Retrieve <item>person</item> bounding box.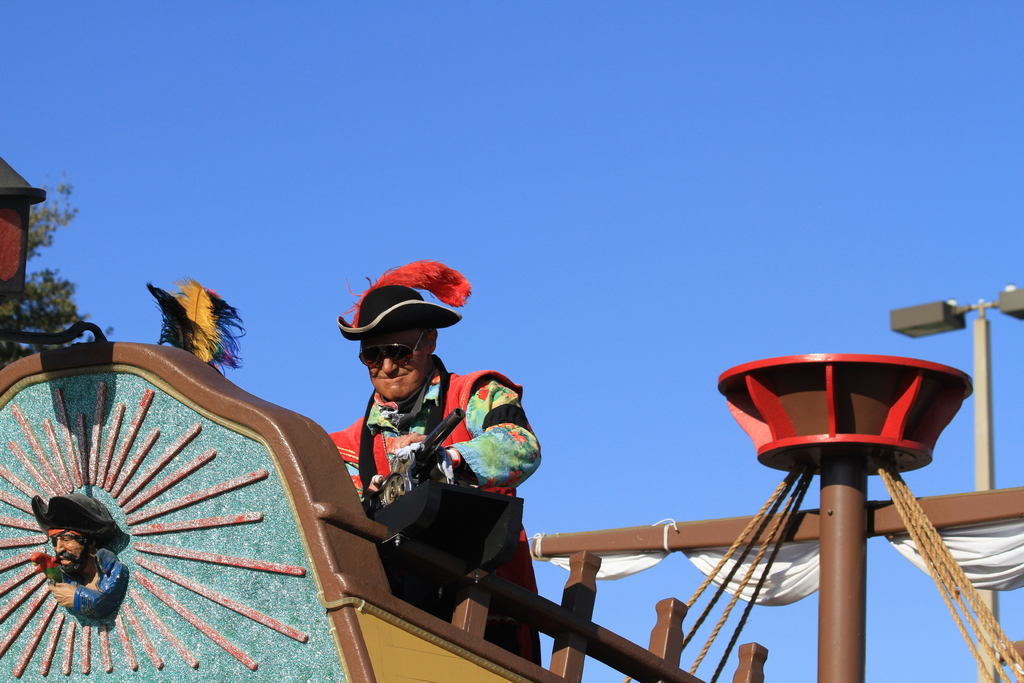
Bounding box: Rect(326, 264, 544, 663).
